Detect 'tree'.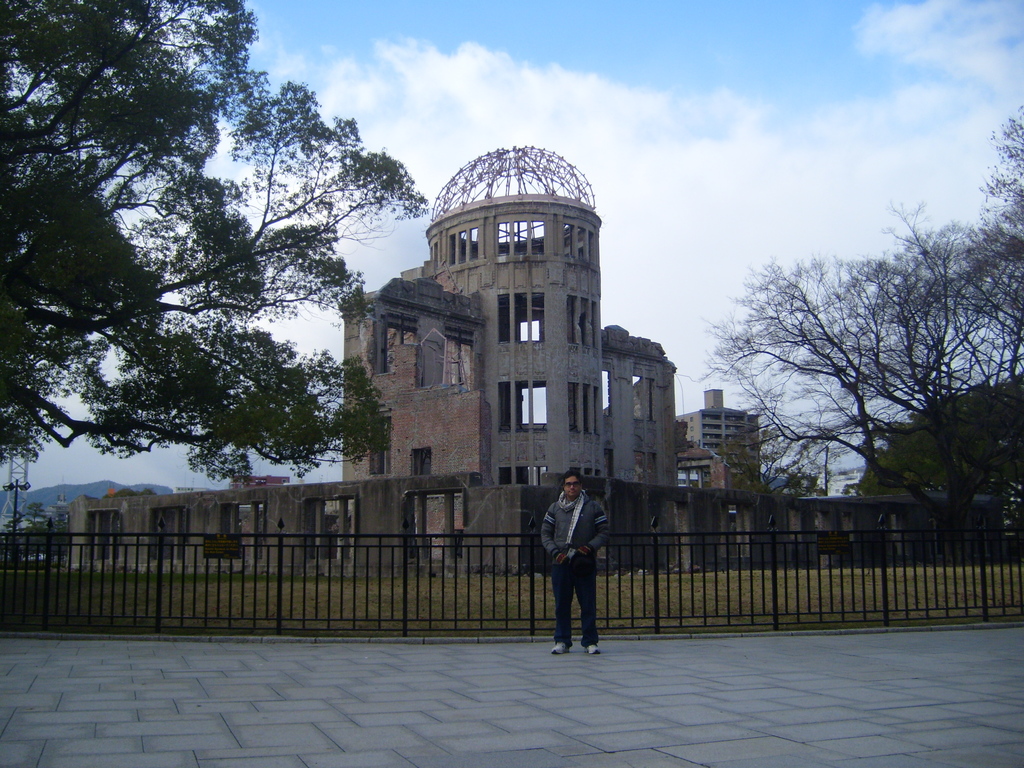
Detected at 0, 0, 429, 490.
